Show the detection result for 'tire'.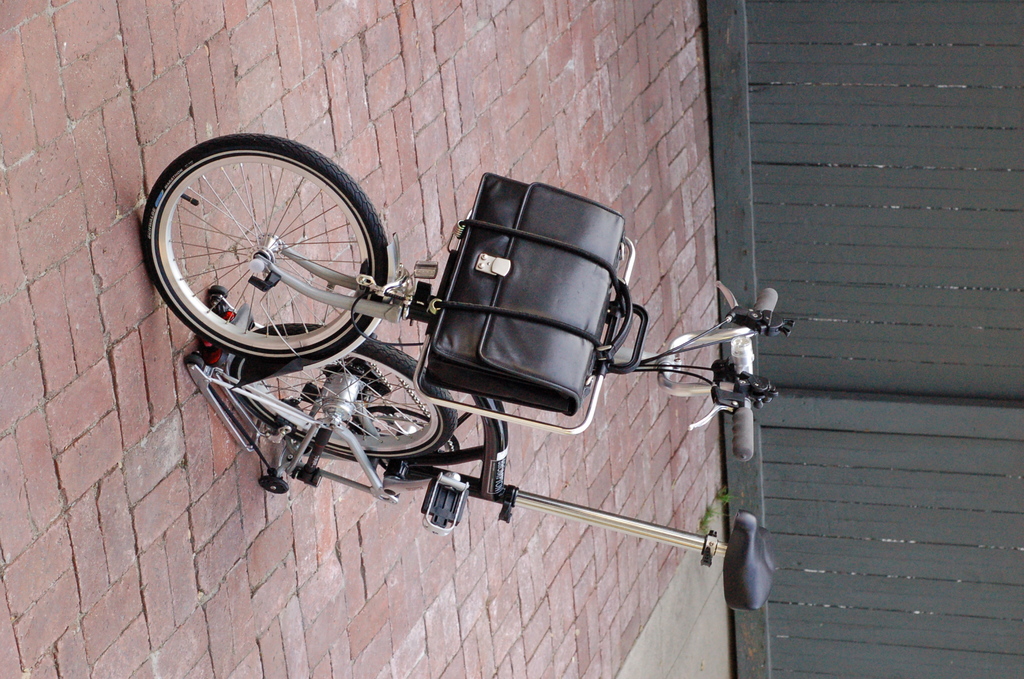
l=143, t=135, r=389, b=362.
